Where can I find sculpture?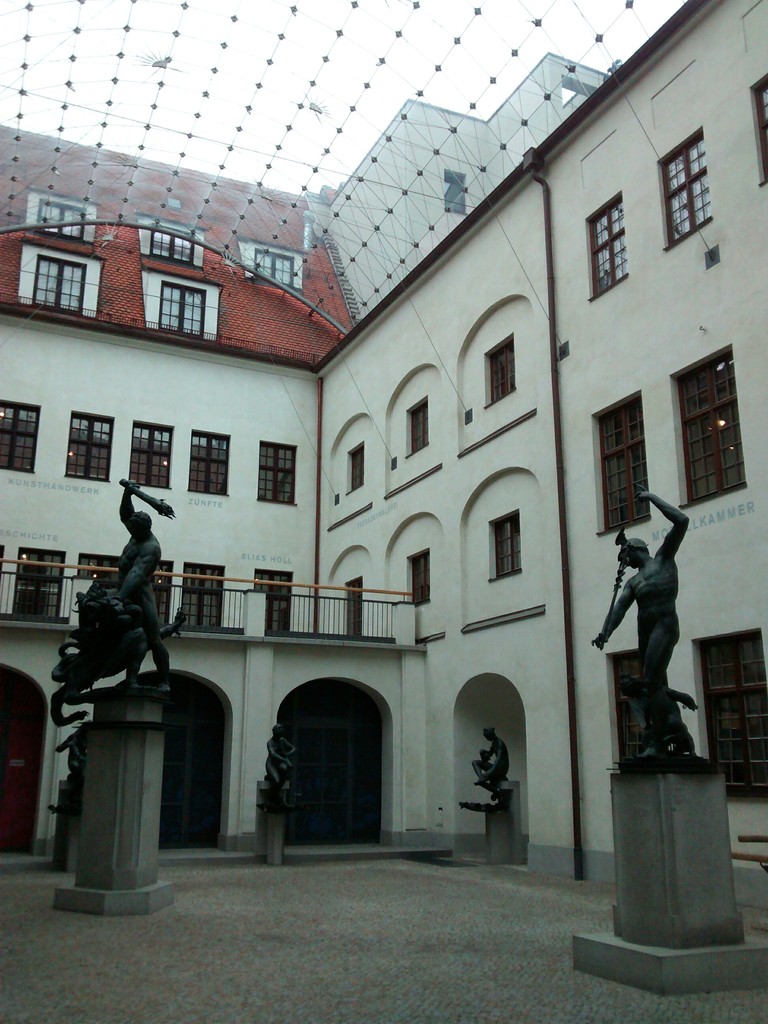
You can find it at [52, 481, 184, 732].
